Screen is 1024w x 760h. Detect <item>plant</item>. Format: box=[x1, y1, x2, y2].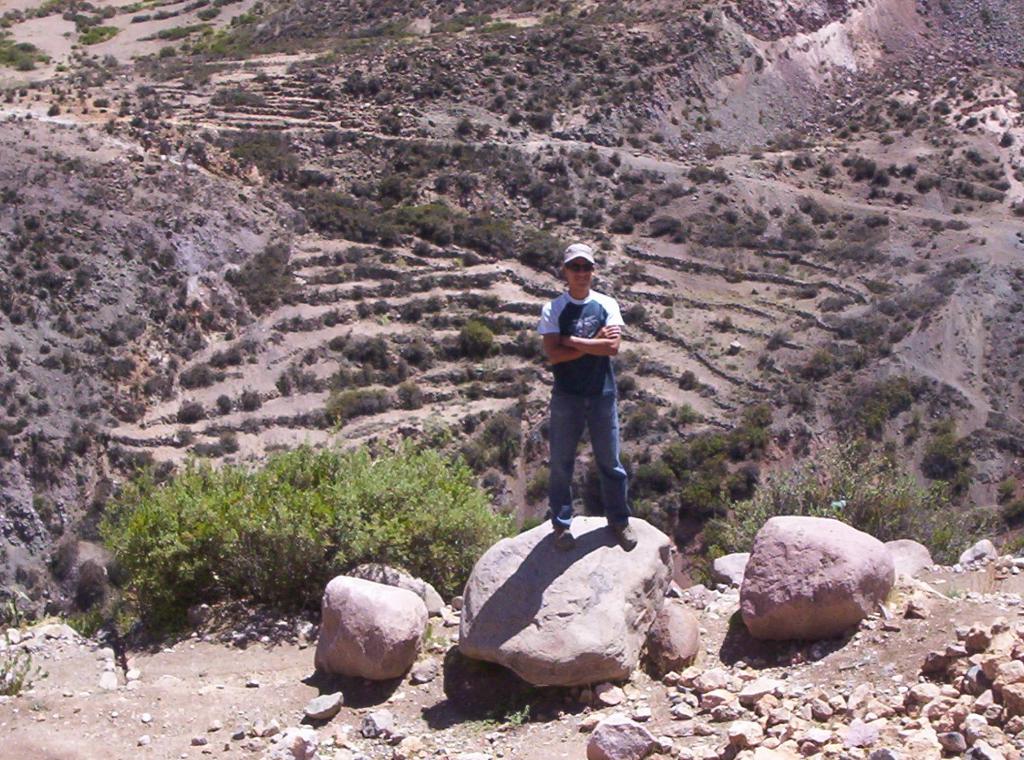
box=[687, 432, 1007, 581].
